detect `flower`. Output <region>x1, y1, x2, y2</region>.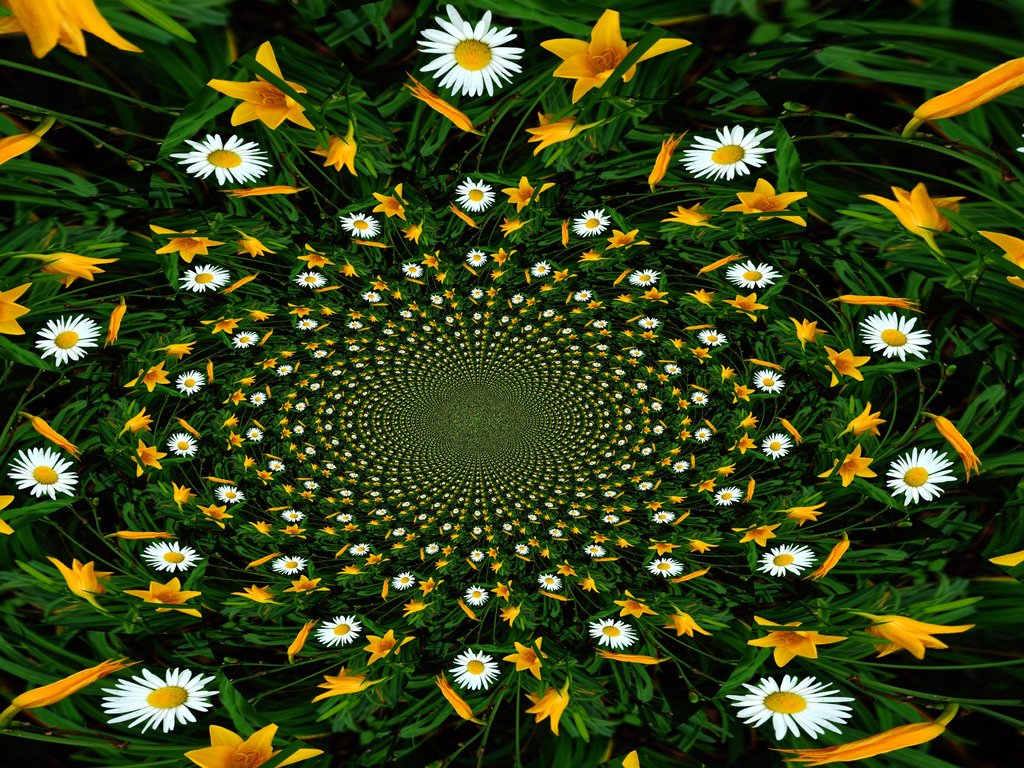
<region>179, 416, 202, 437</region>.
